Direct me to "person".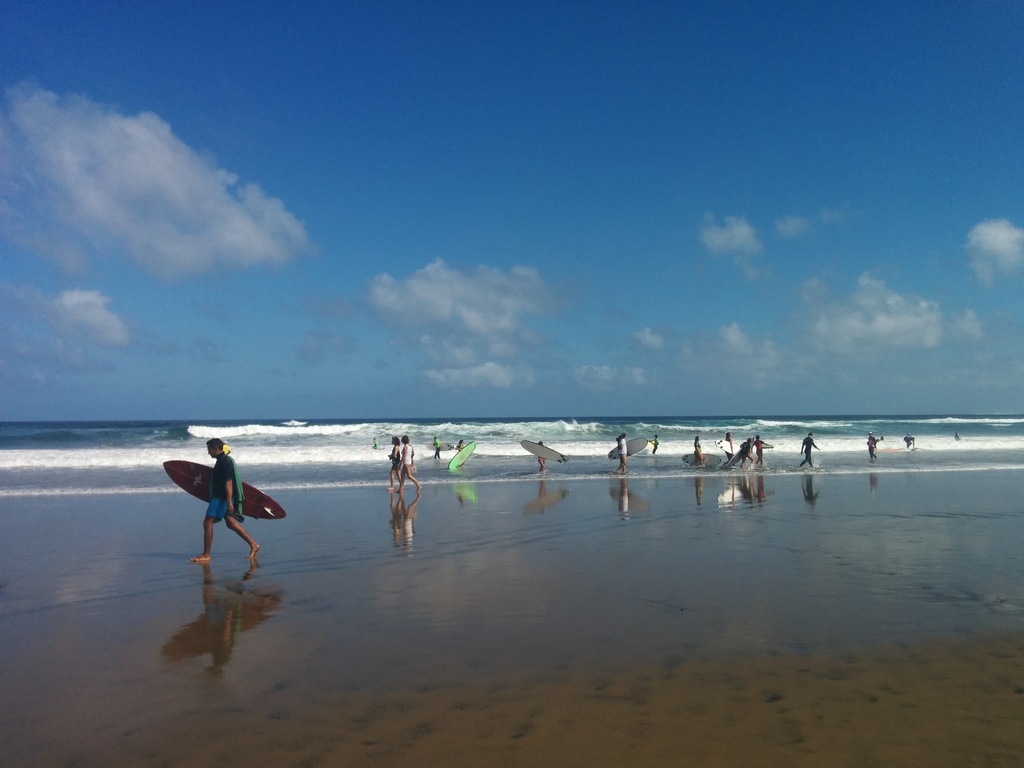
Direction: bbox=(453, 438, 463, 461).
